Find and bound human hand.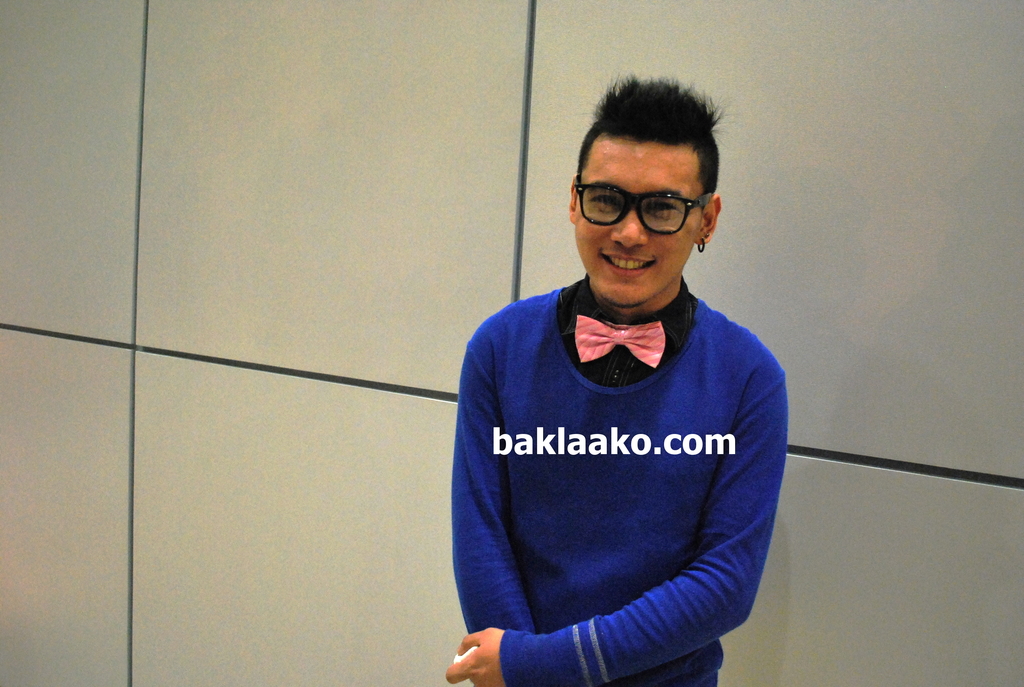
Bound: 444,626,504,686.
